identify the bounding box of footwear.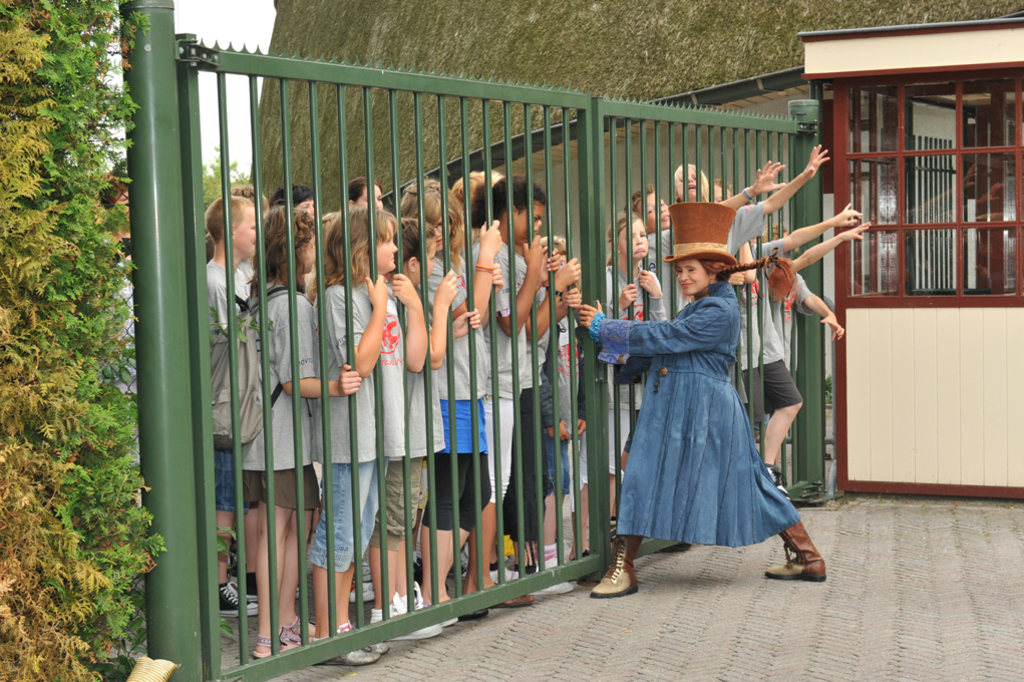
256, 634, 295, 663.
